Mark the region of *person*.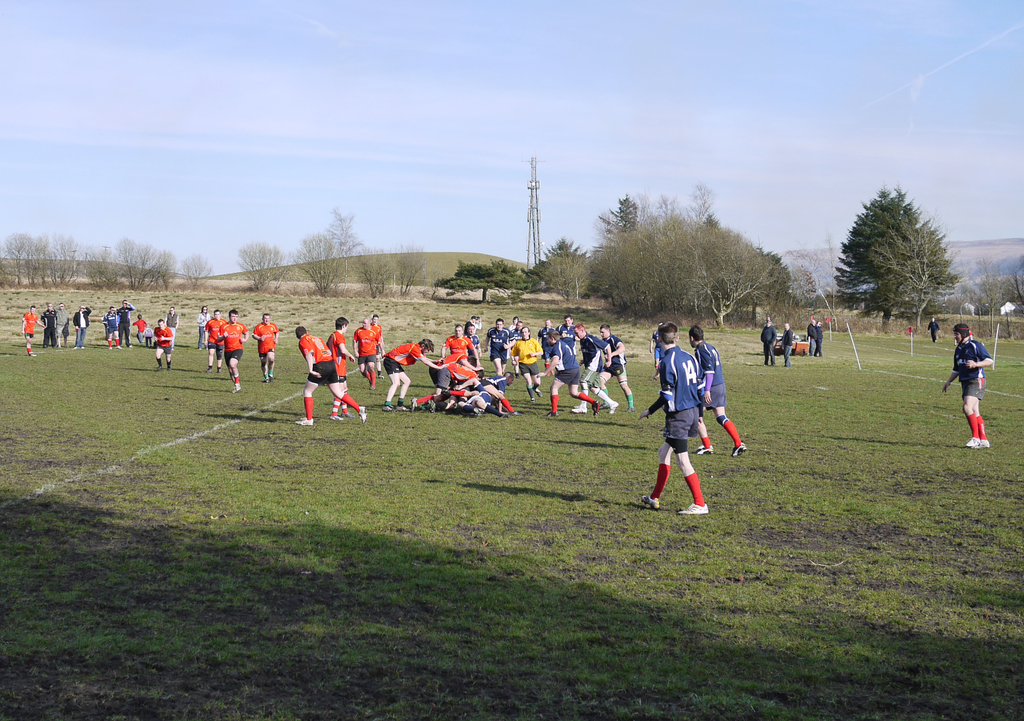
Region: {"left": 296, "top": 318, "right": 352, "bottom": 435}.
